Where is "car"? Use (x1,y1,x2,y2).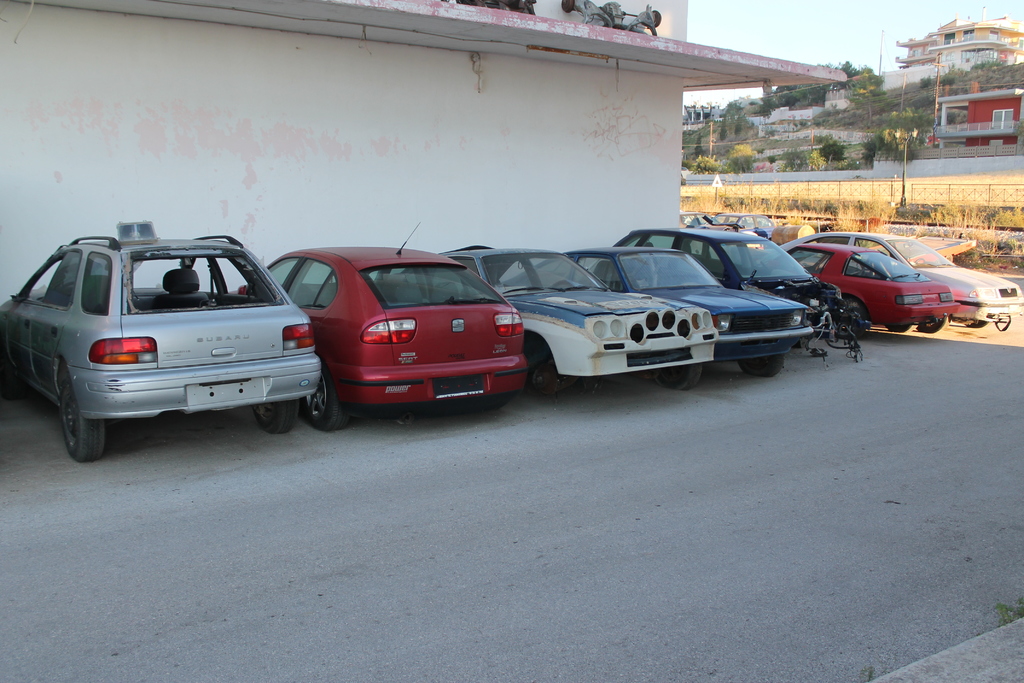
(514,251,813,372).
